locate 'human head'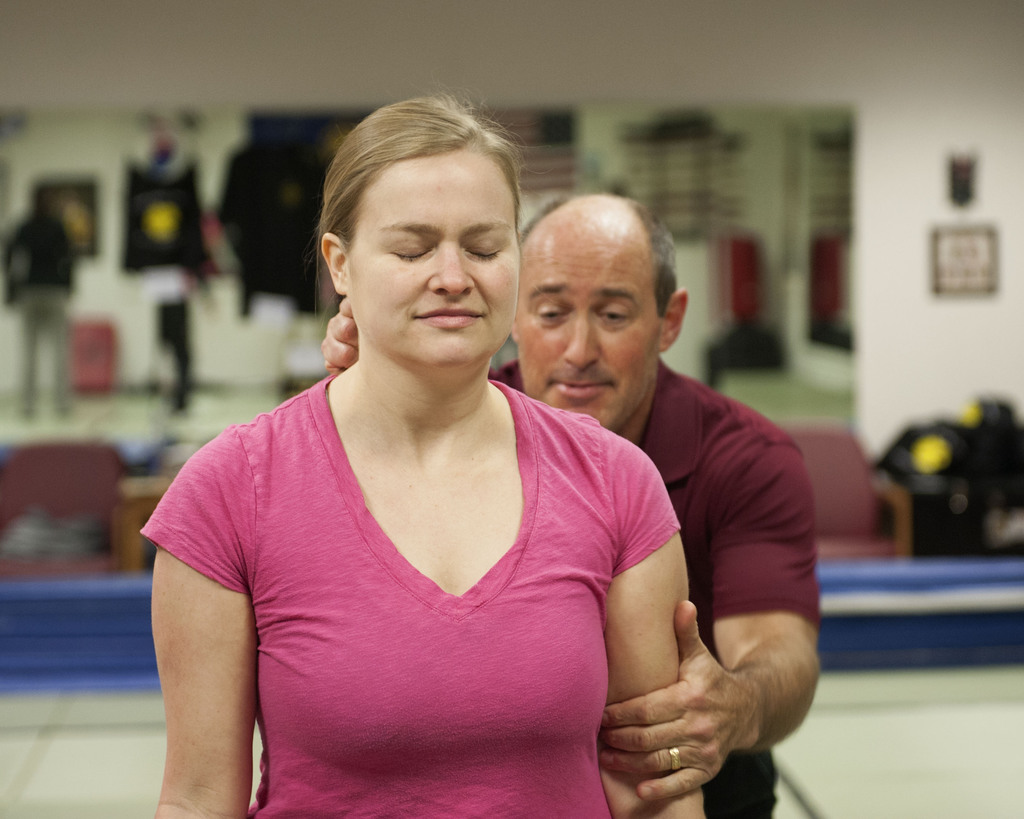
506, 182, 671, 405
